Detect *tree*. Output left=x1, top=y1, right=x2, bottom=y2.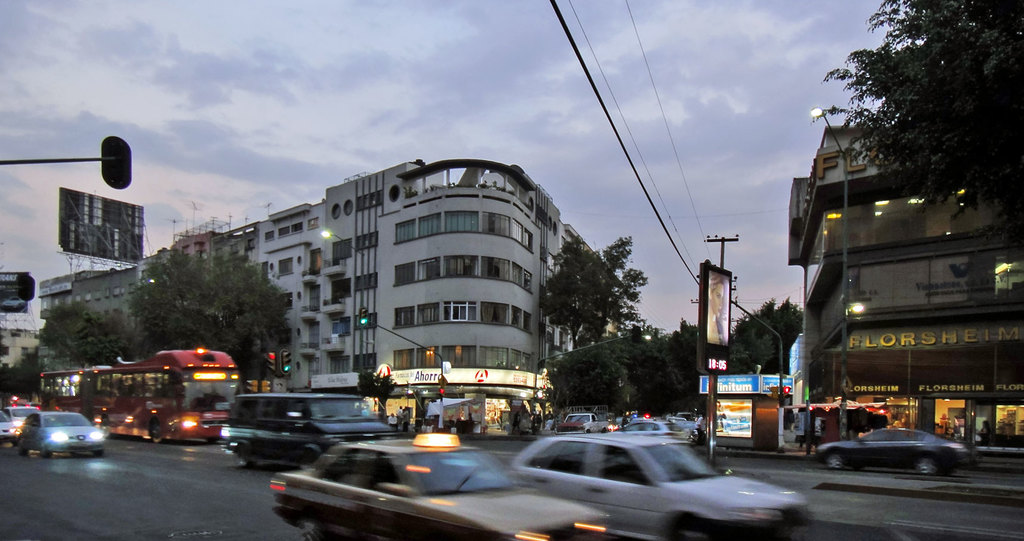
left=45, top=305, right=72, bottom=359.
